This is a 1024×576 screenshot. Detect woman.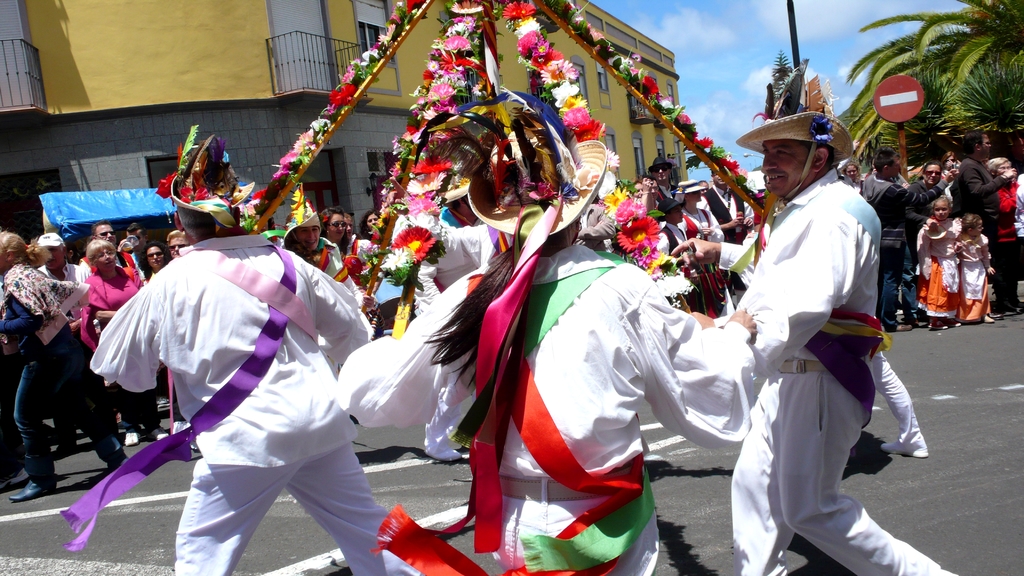
rect(0, 230, 133, 506).
